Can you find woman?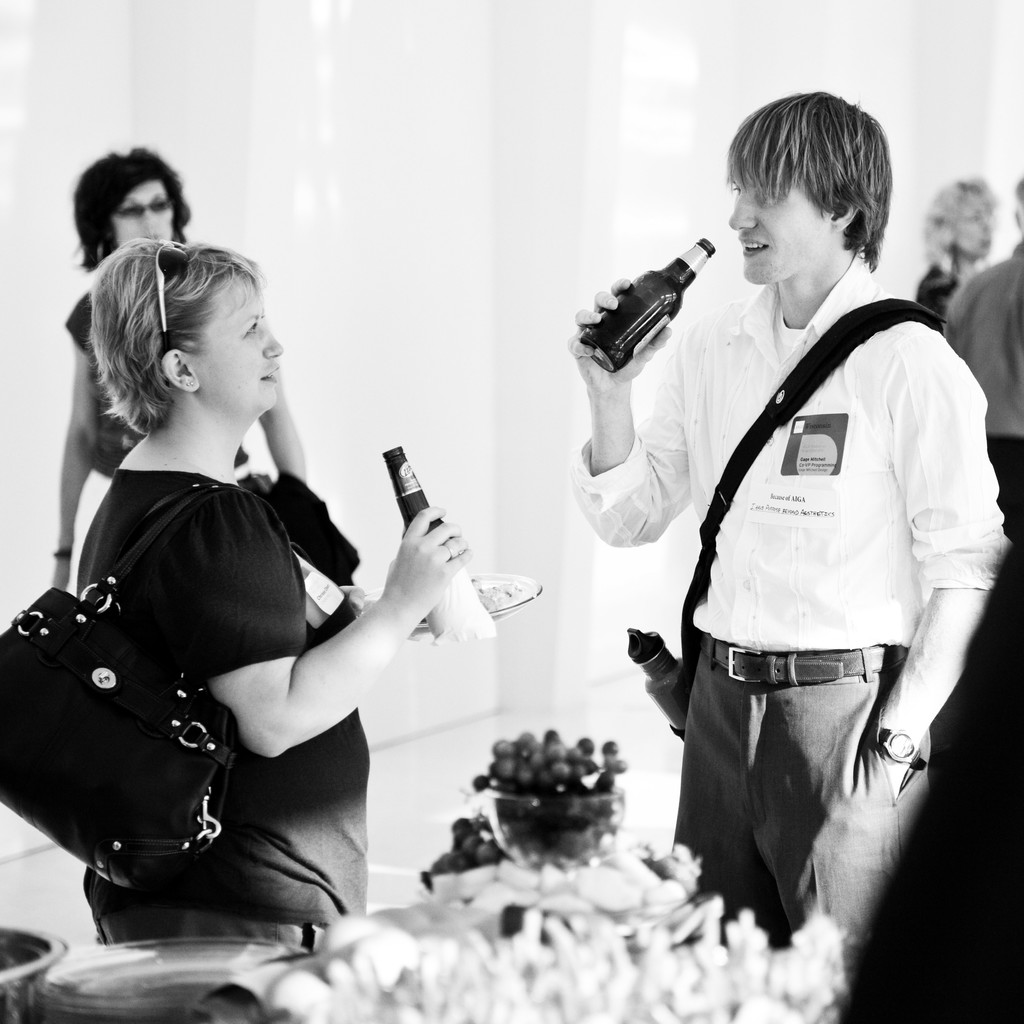
Yes, bounding box: crop(910, 175, 994, 316).
